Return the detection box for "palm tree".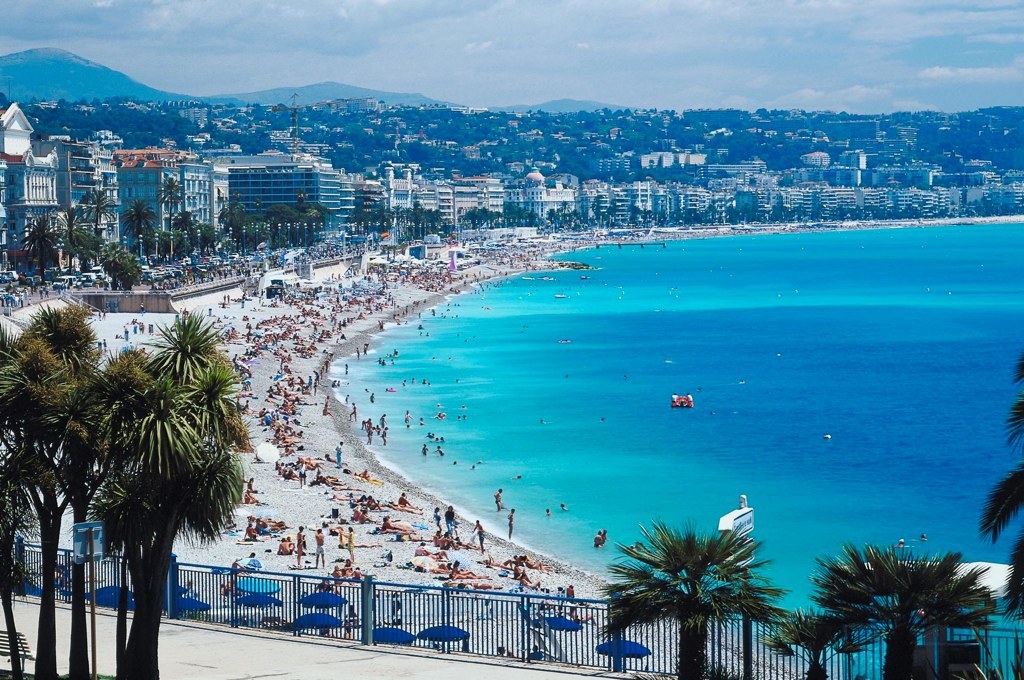
x1=154 y1=171 x2=197 y2=271.
